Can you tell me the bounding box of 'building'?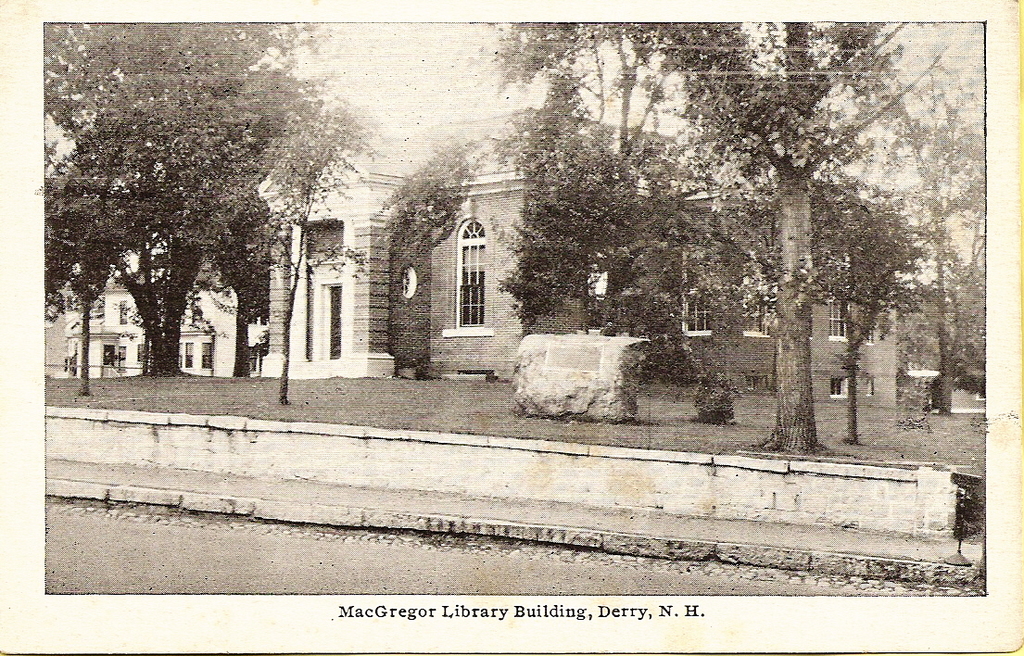
57, 116, 427, 381.
